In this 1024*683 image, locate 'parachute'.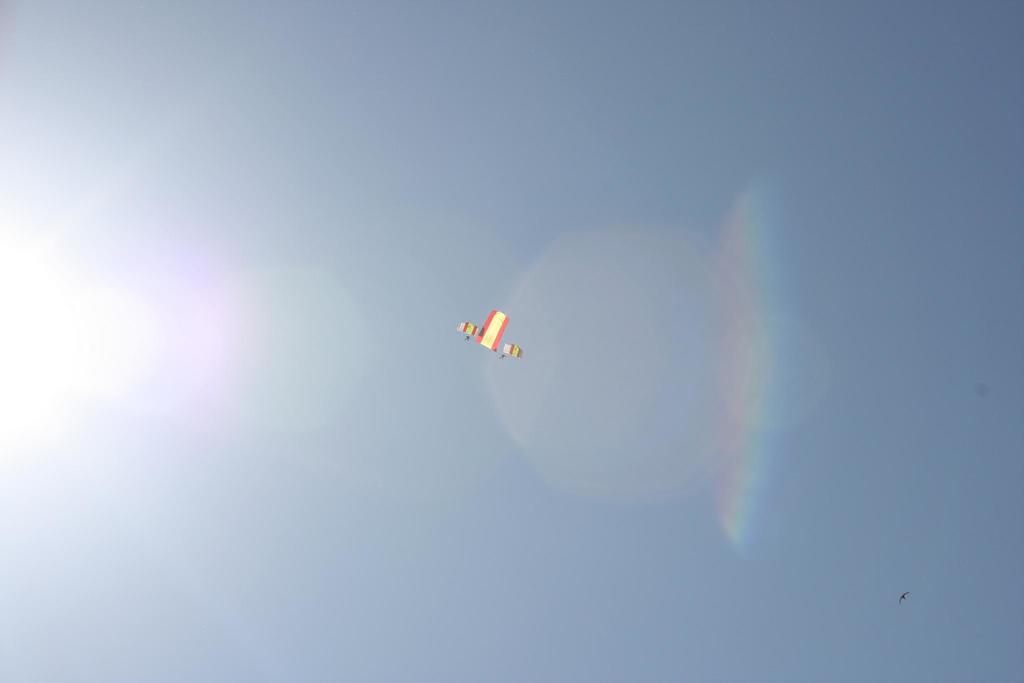
Bounding box: 476,308,511,353.
